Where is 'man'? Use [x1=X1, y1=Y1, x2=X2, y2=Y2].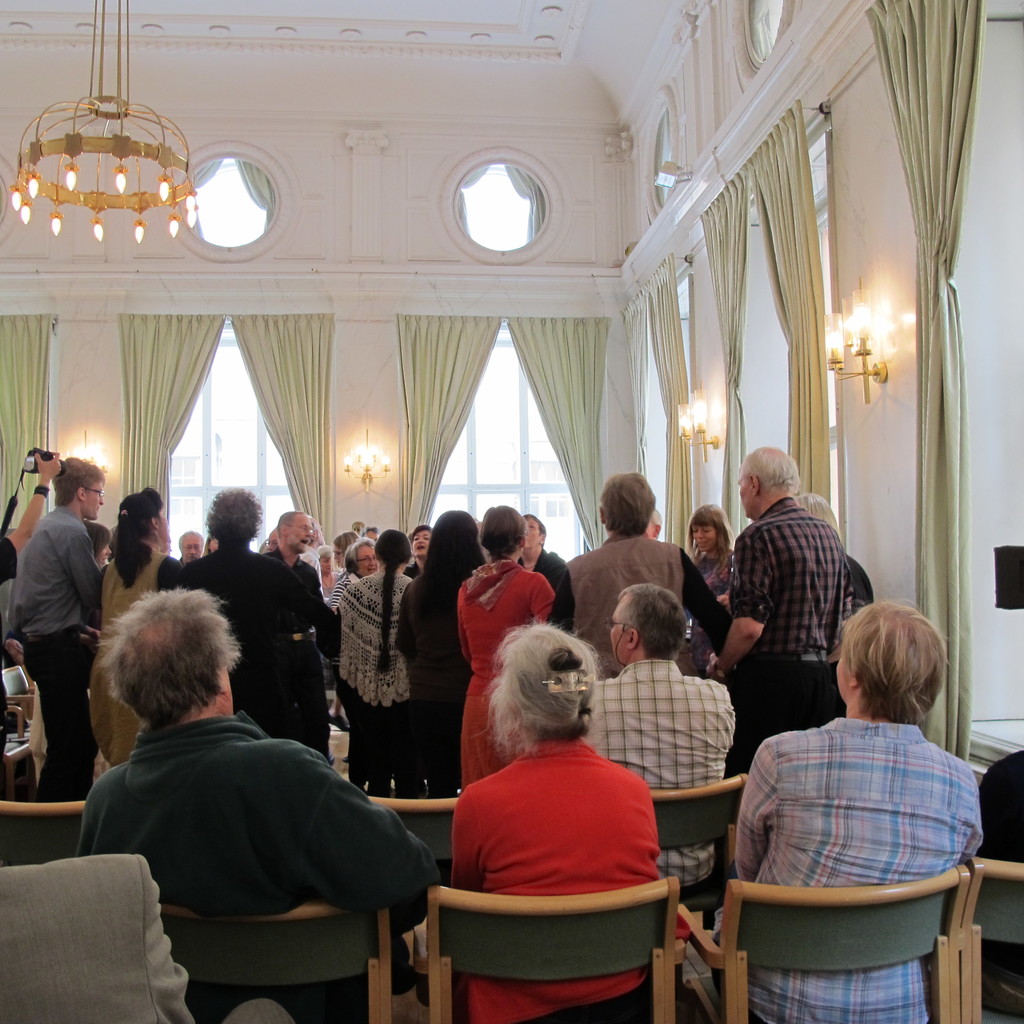
[x1=13, y1=455, x2=102, y2=852].
